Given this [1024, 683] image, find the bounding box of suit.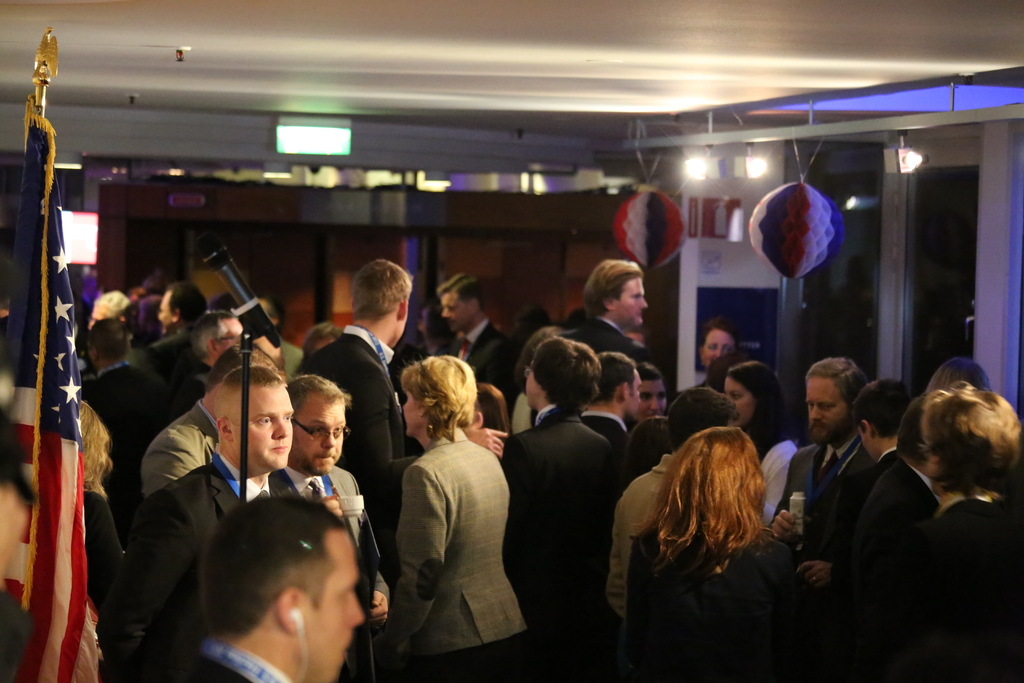
761, 432, 876, 561.
